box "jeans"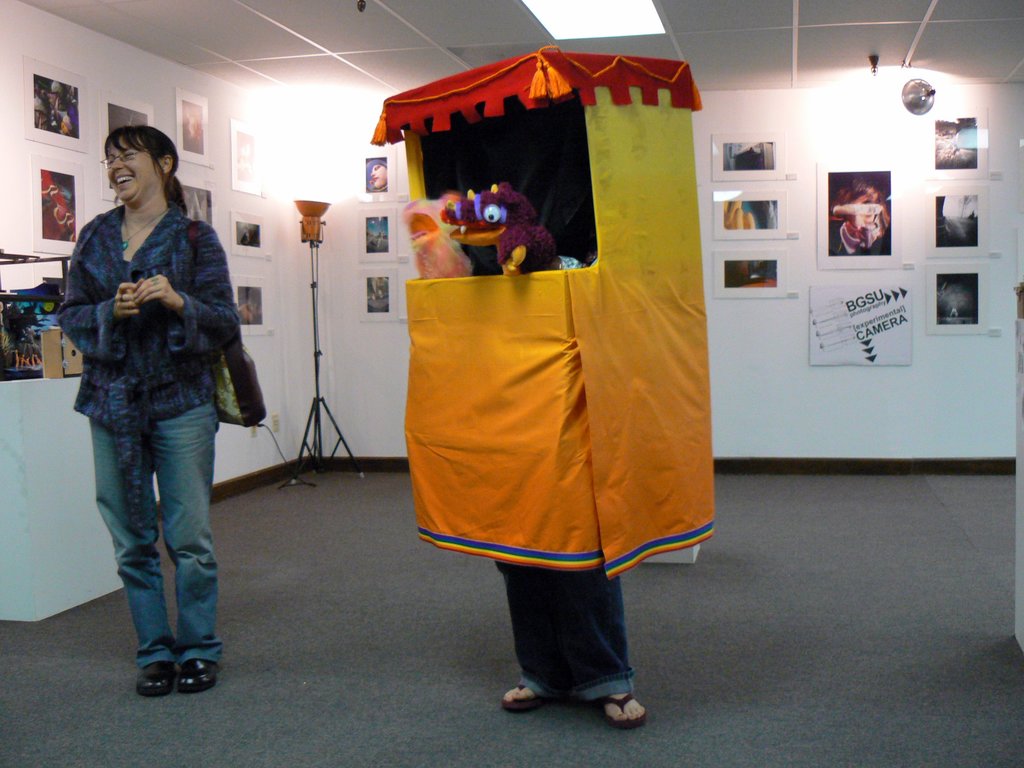
locate(81, 376, 224, 700)
